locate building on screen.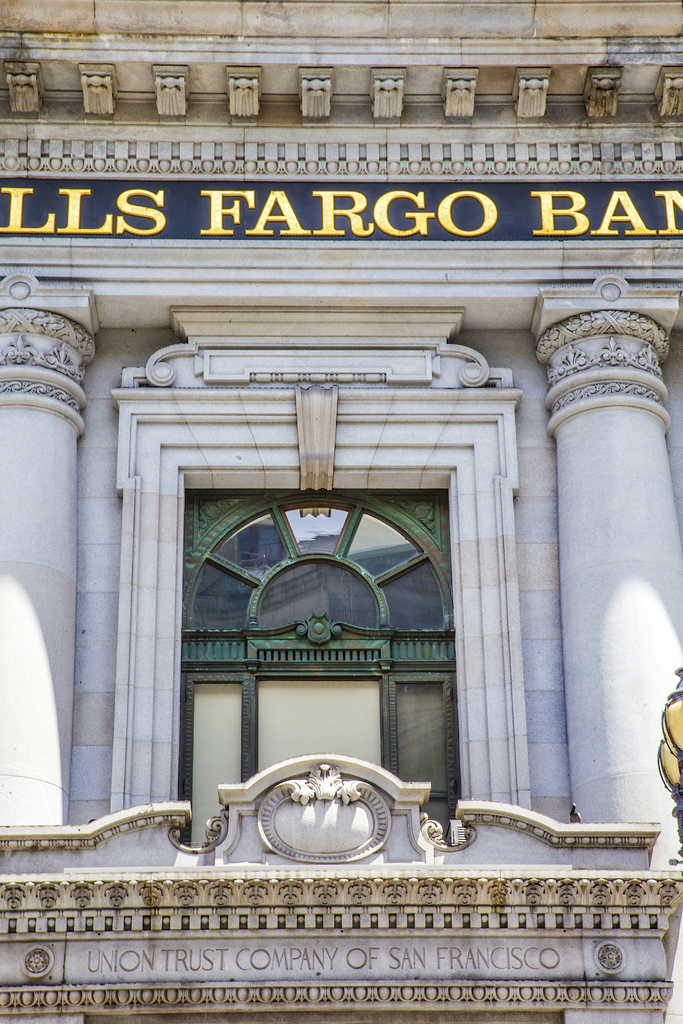
On screen at box=[0, 0, 682, 1023].
